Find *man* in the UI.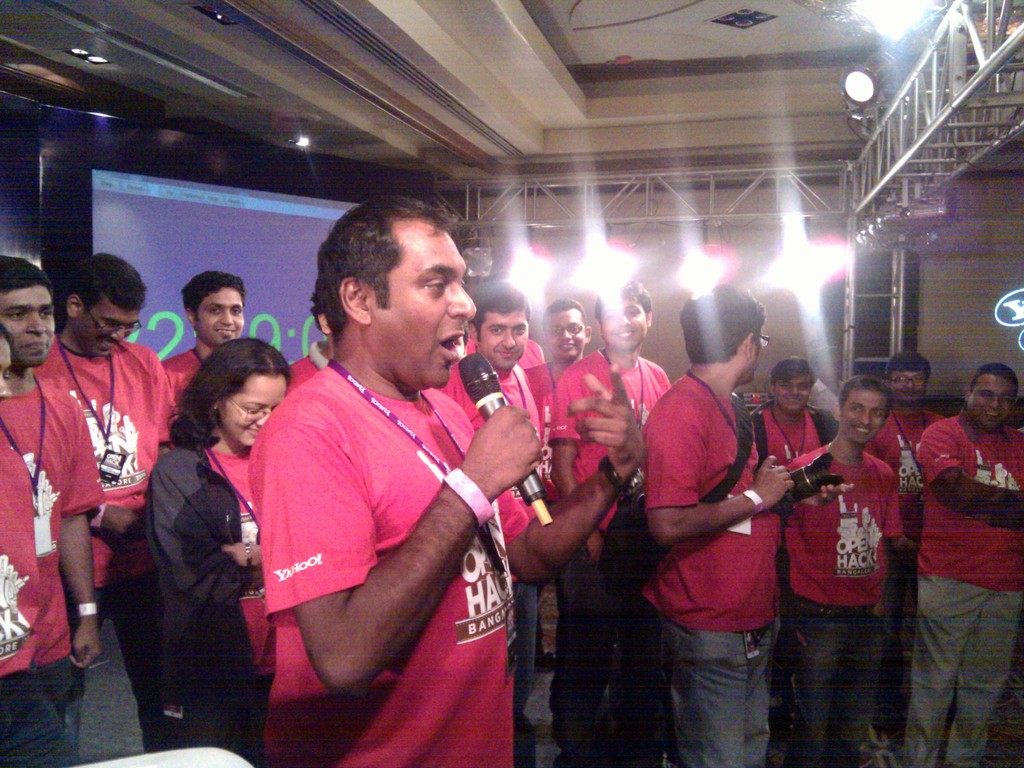
UI element at box(548, 285, 678, 767).
